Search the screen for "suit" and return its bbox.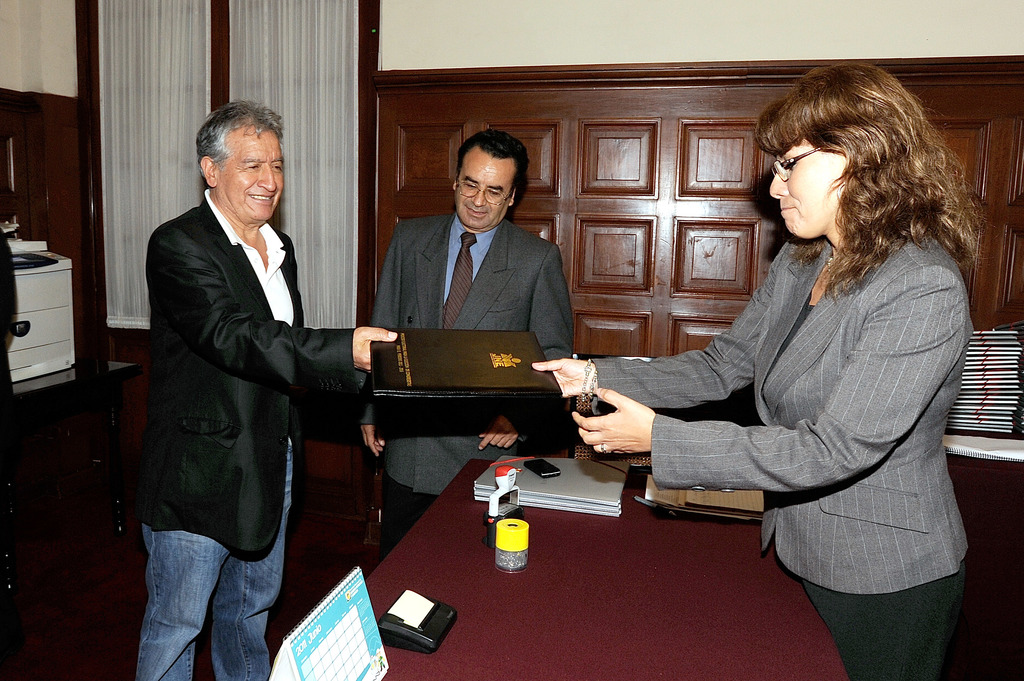
Found: pyautogui.locateOnScreen(377, 213, 576, 549).
